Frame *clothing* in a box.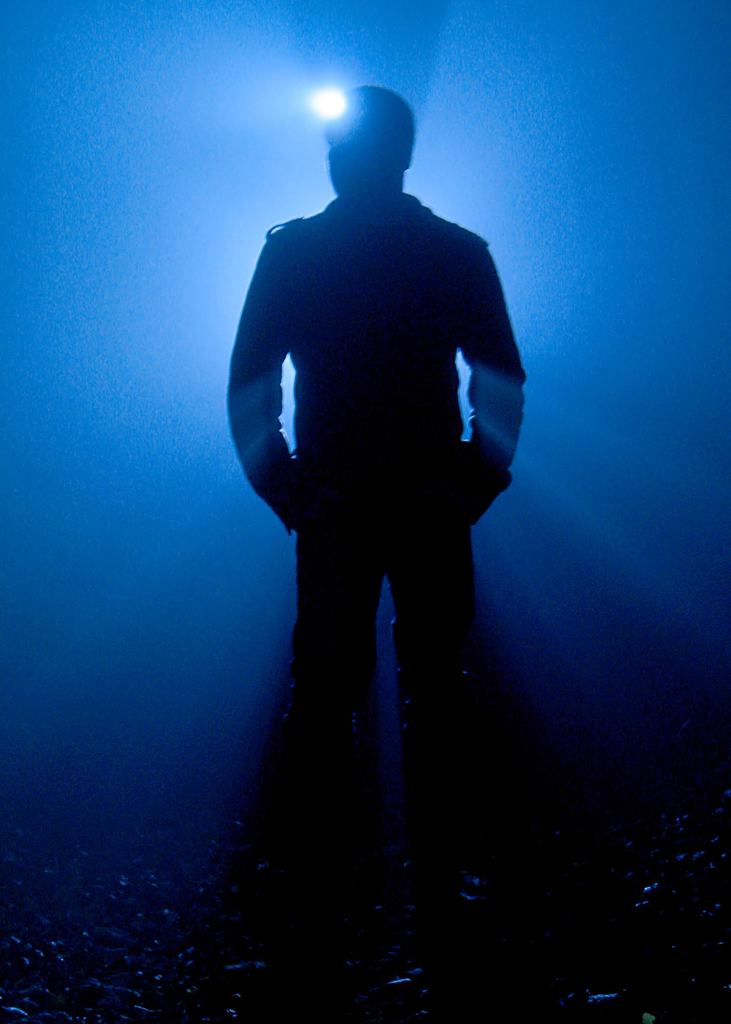
{"x1": 223, "y1": 143, "x2": 518, "y2": 737}.
